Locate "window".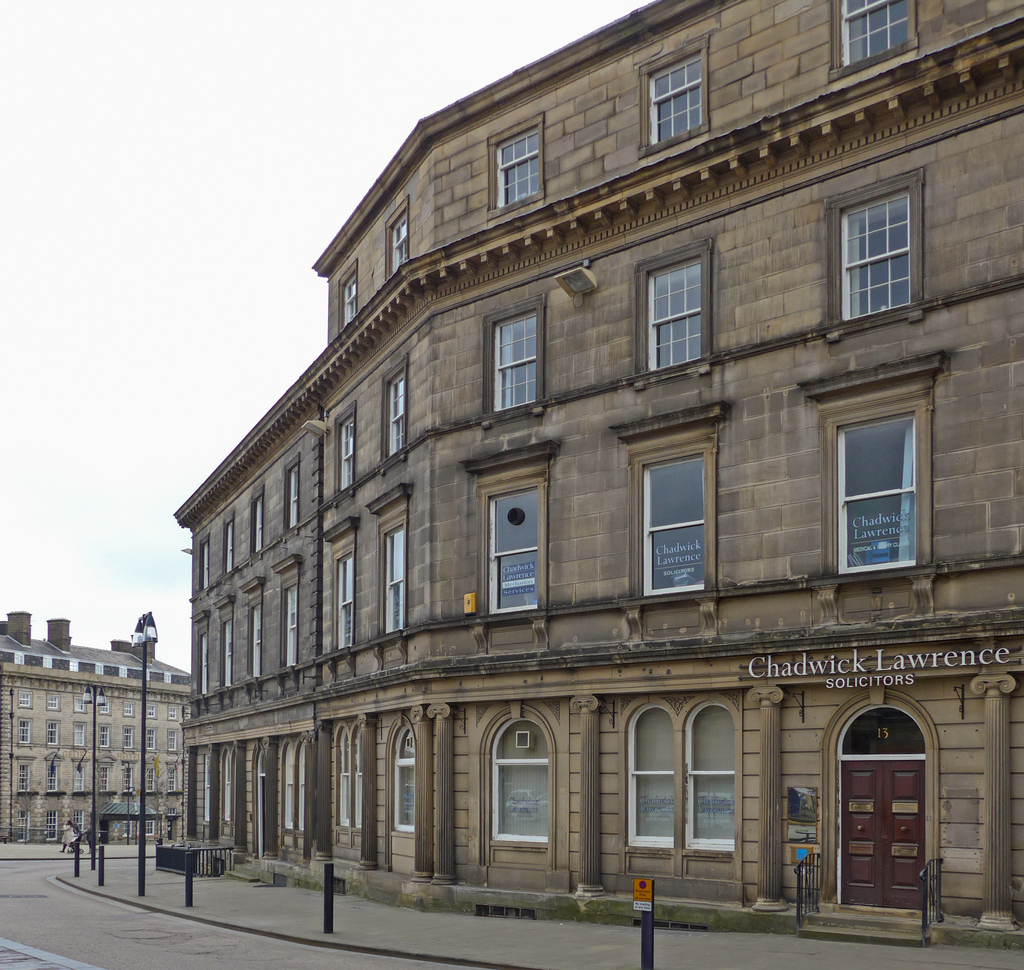
Bounding box: <region>20, 690, 31, 709</region>.
